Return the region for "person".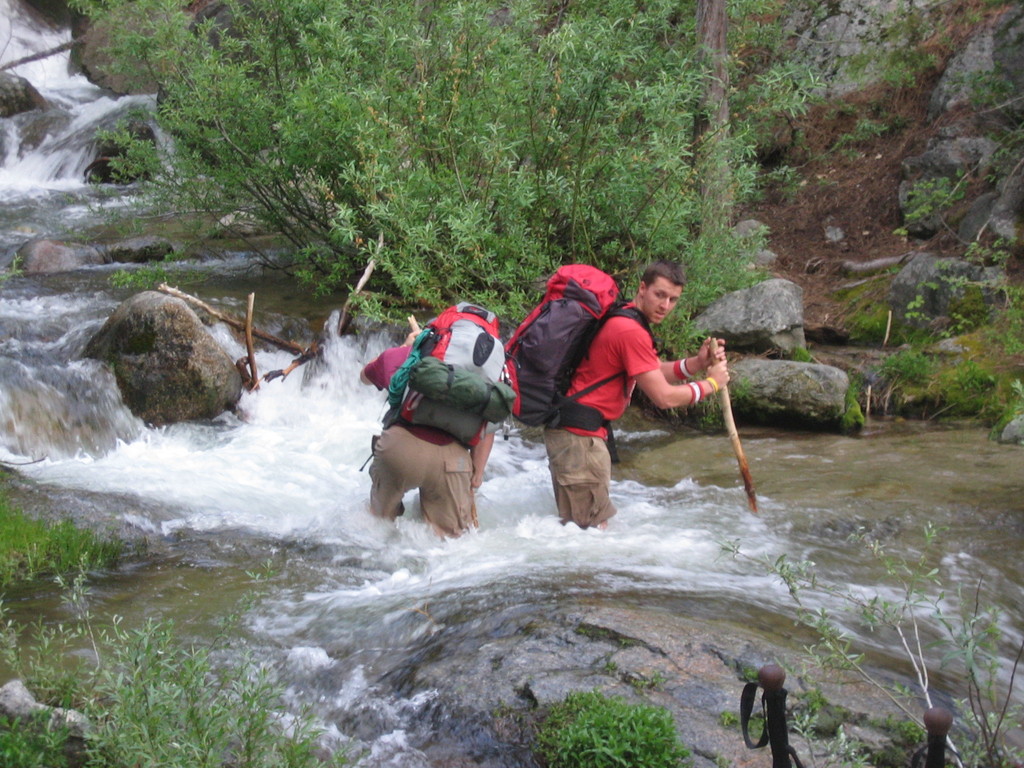
(539,249,730,525).
